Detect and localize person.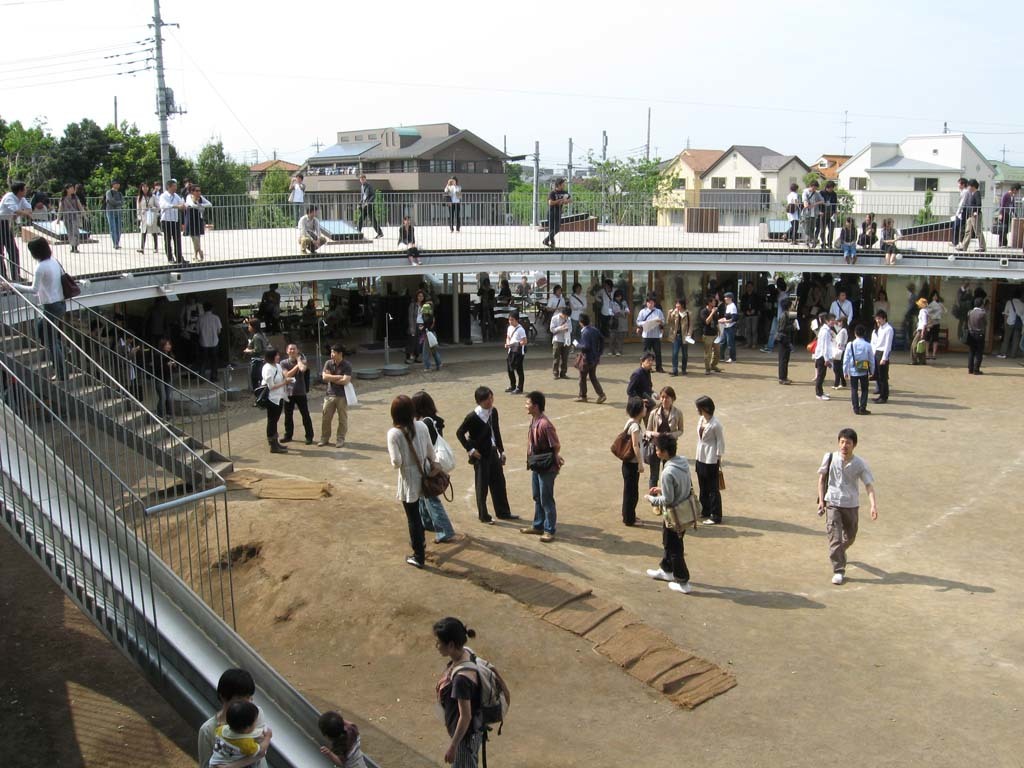
Localized at crop(576, 311, 599, 397).
